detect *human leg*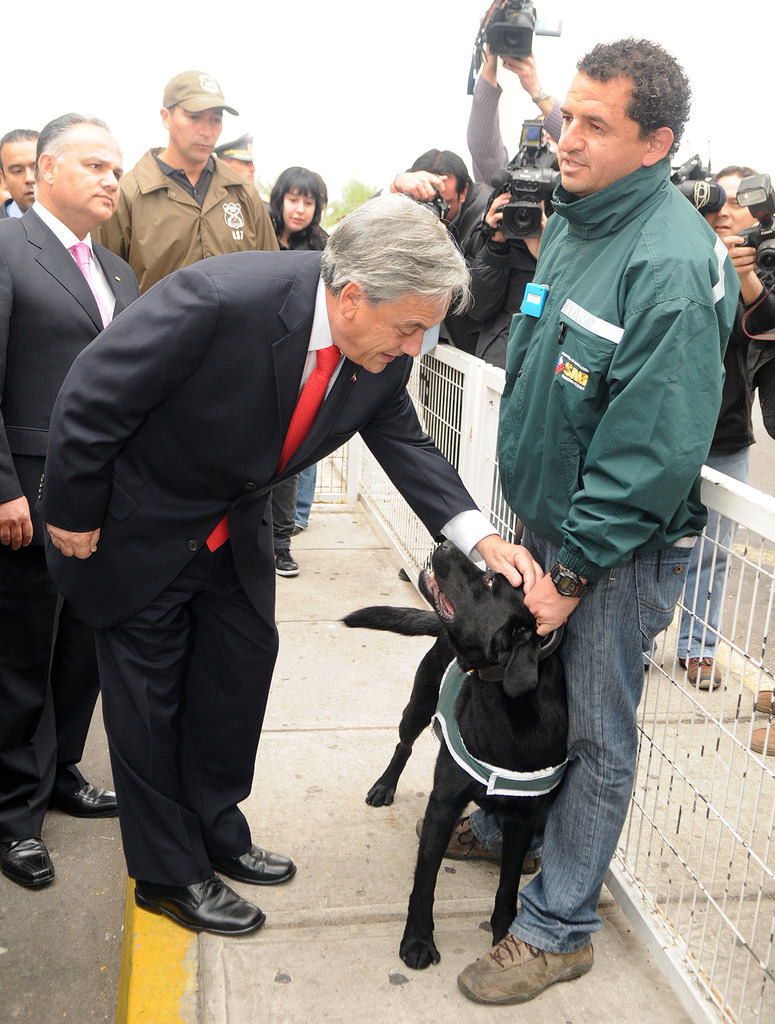
select_region(47, 538, 117, 810)
